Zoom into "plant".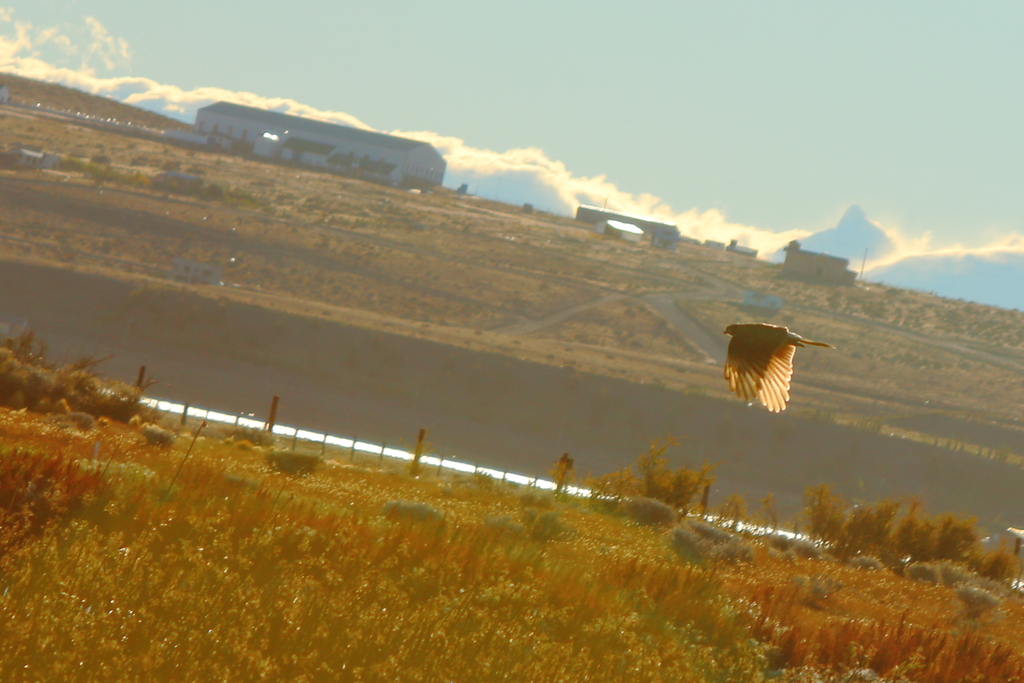
Zoom target: [262, 452, 321, 477].
